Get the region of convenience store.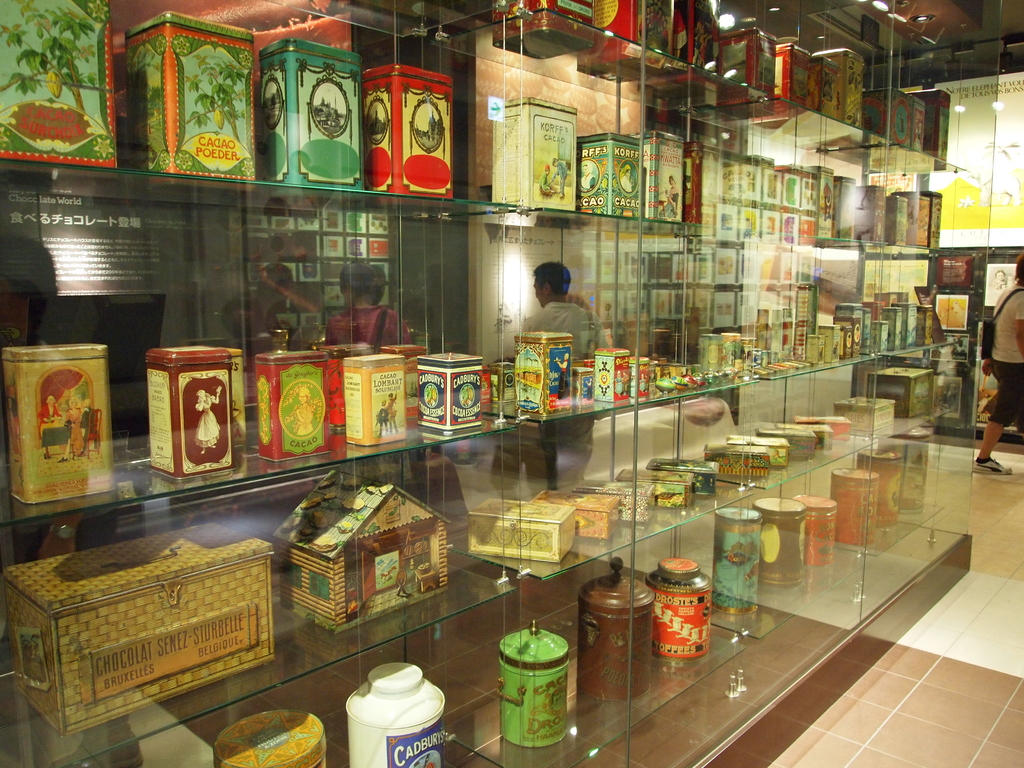
[left=18, top=26, right=999, bottom=762].
